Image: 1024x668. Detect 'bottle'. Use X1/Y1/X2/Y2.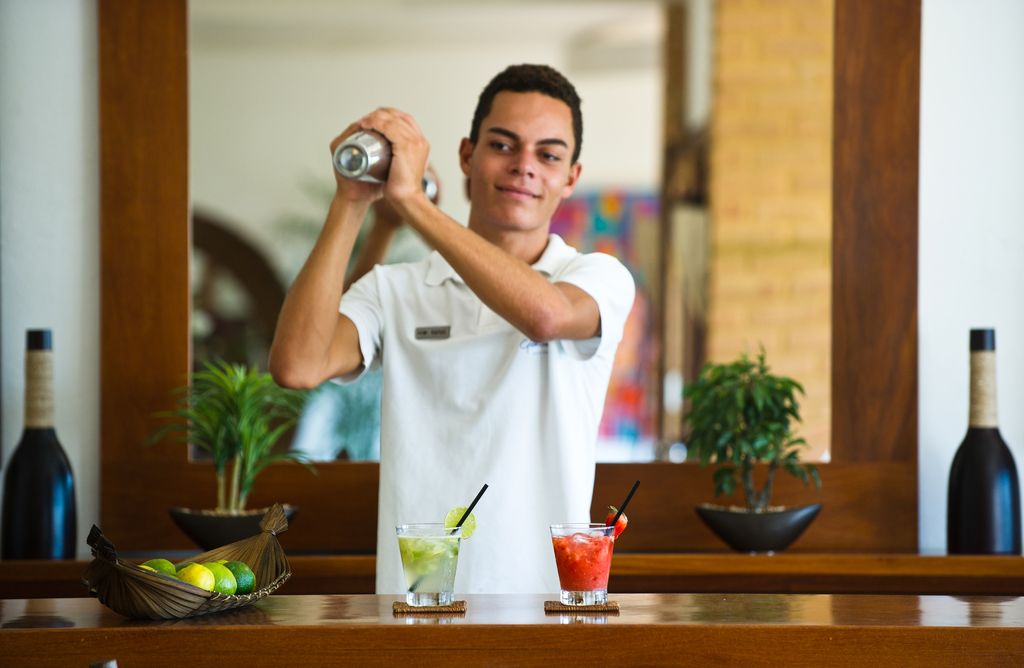
943/322/1023/557.
